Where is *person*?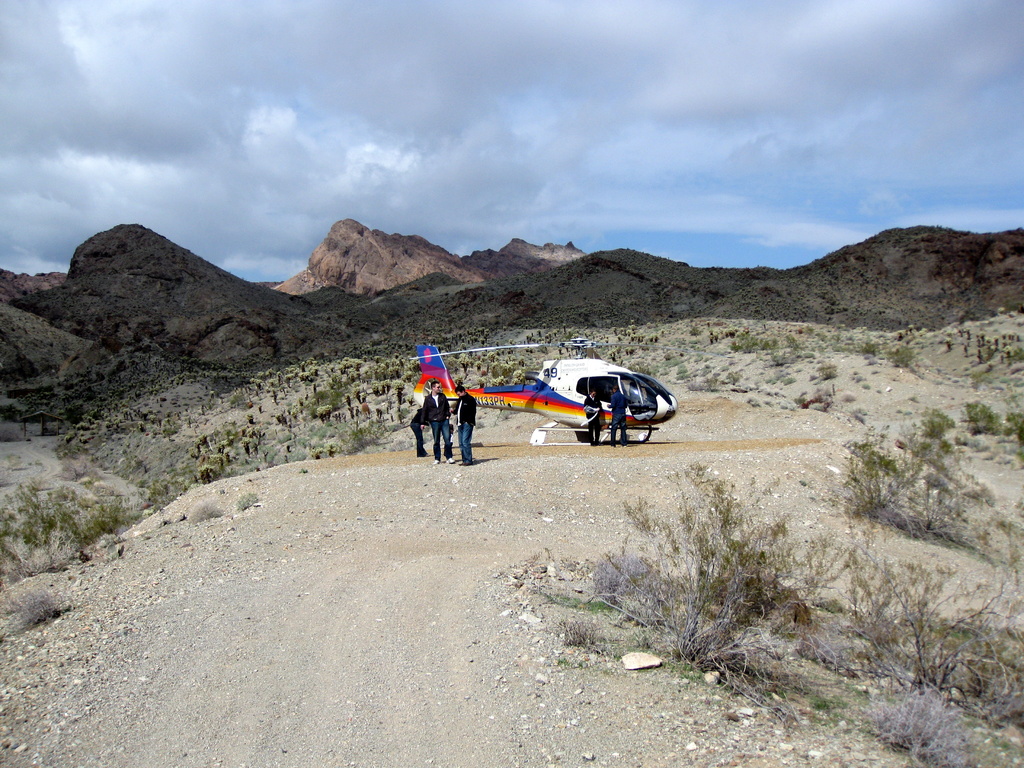
bbox=[449, 387, 479, 465].
